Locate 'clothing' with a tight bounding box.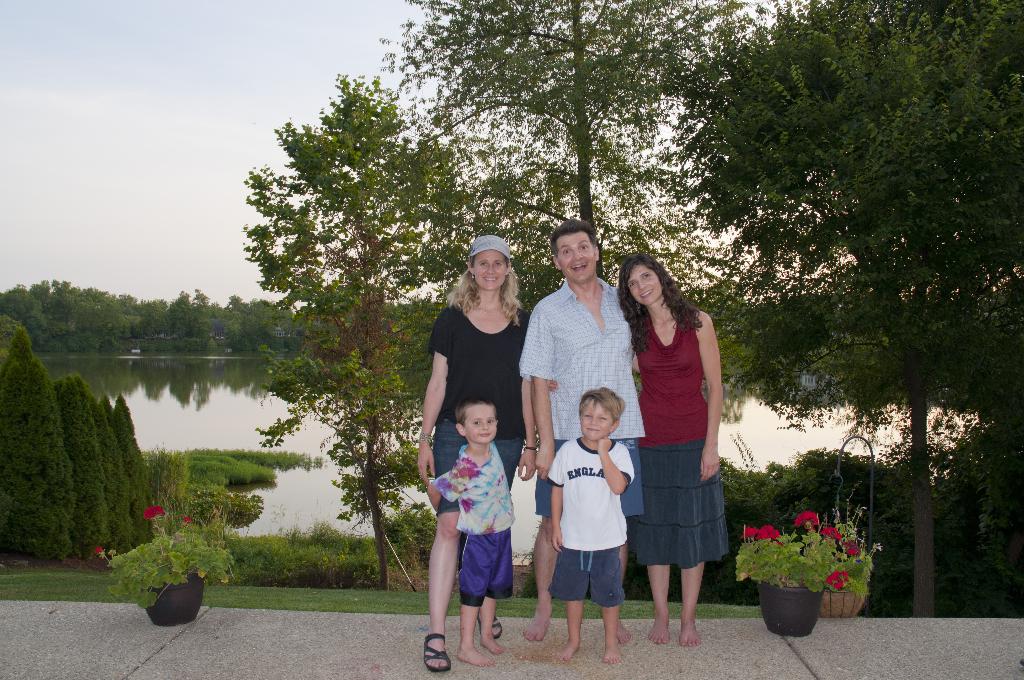
box(518, 271, 649, 520).
